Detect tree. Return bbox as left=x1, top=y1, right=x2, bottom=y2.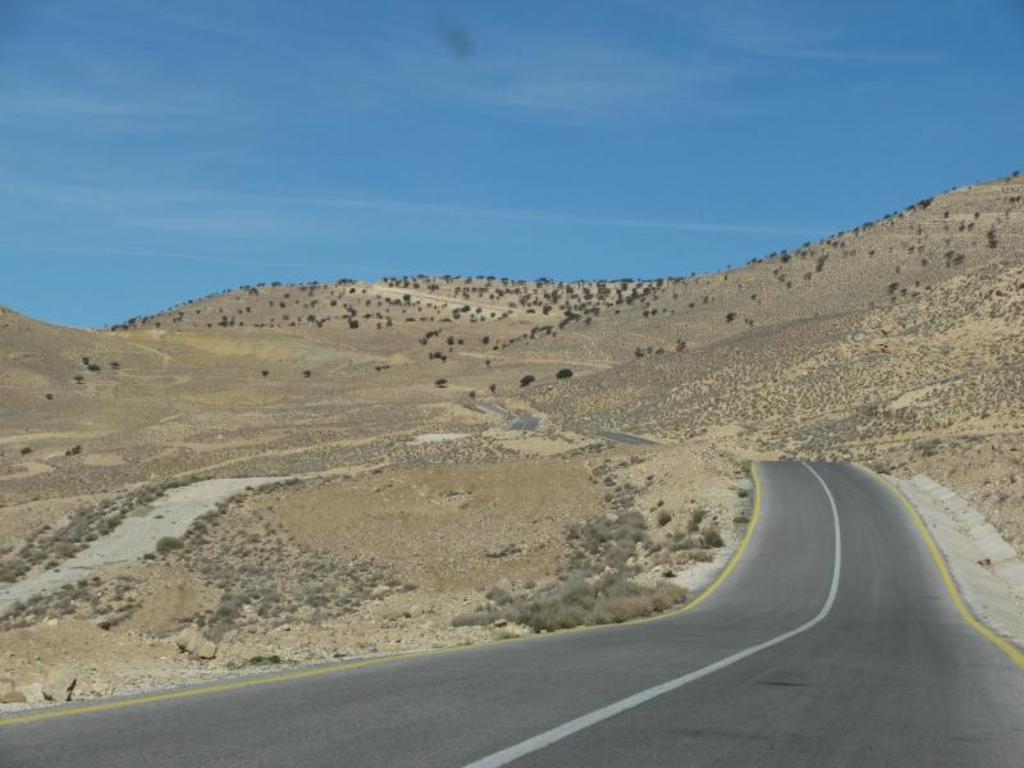
left=394, top=297, right=402, bottom=305.
